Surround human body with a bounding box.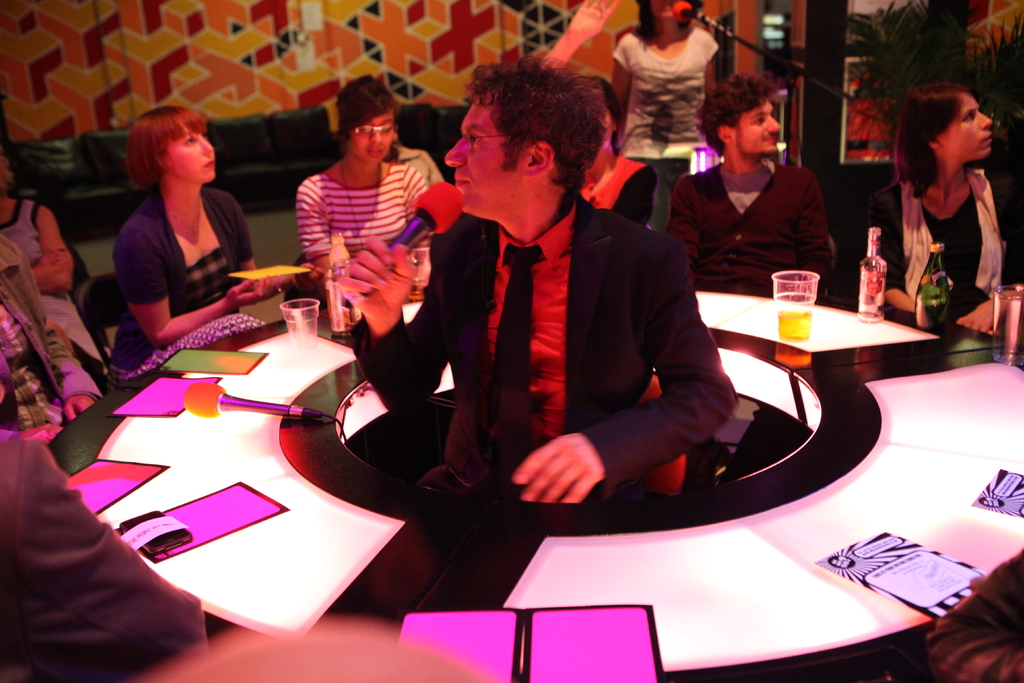
pyautogui.locateOnScreen(668, 152, 829, 299).
